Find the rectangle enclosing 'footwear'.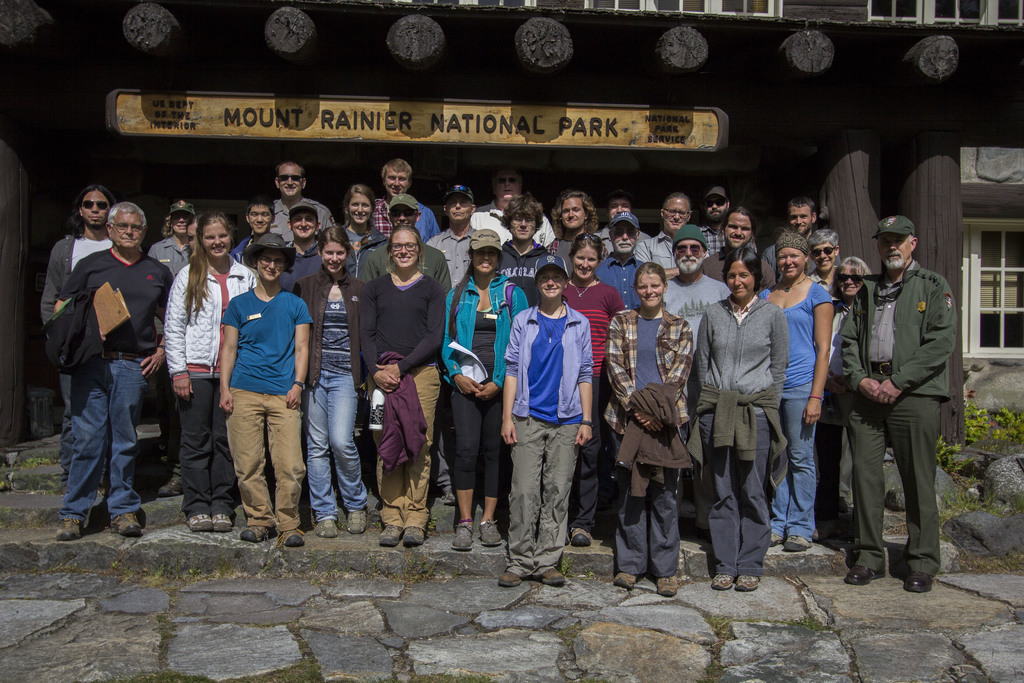
380, 525, 401, 544.
